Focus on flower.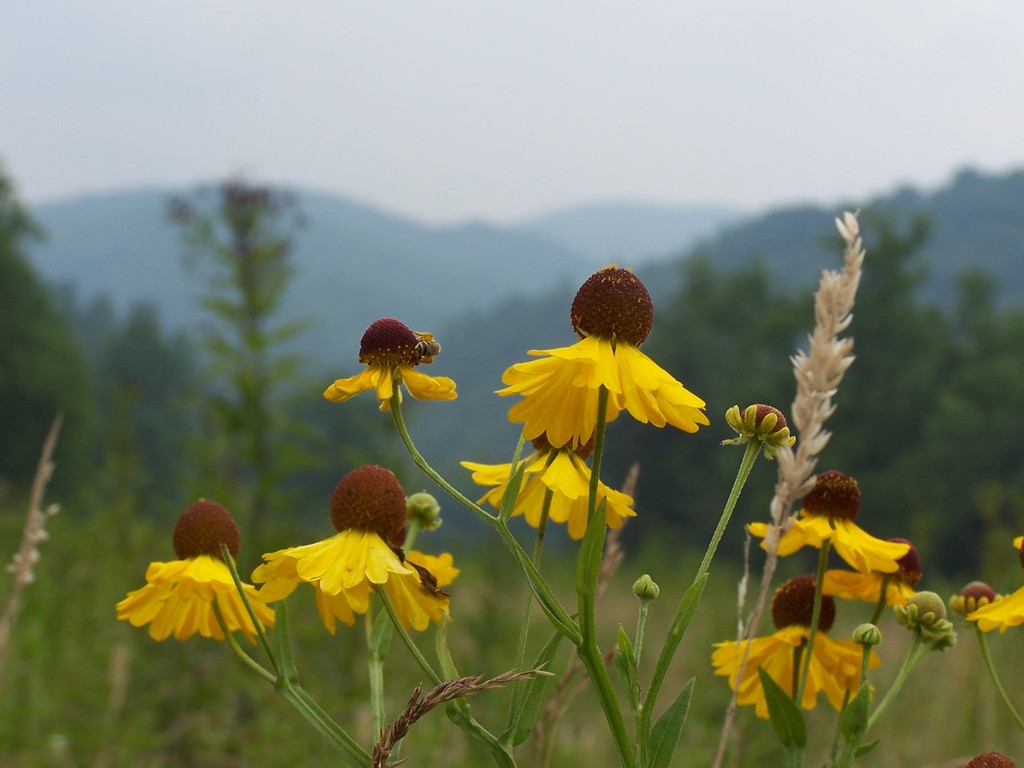
Focused at 456,424,639,543.
